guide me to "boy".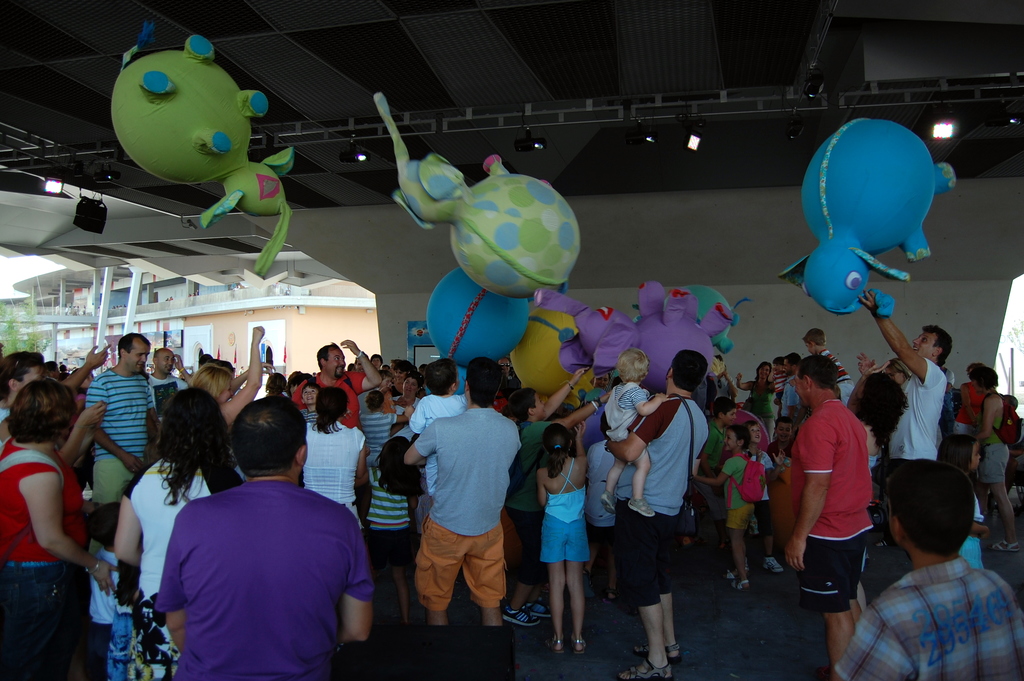
Guidance: [x1=595, y1=347, x2=673, y2=515].
